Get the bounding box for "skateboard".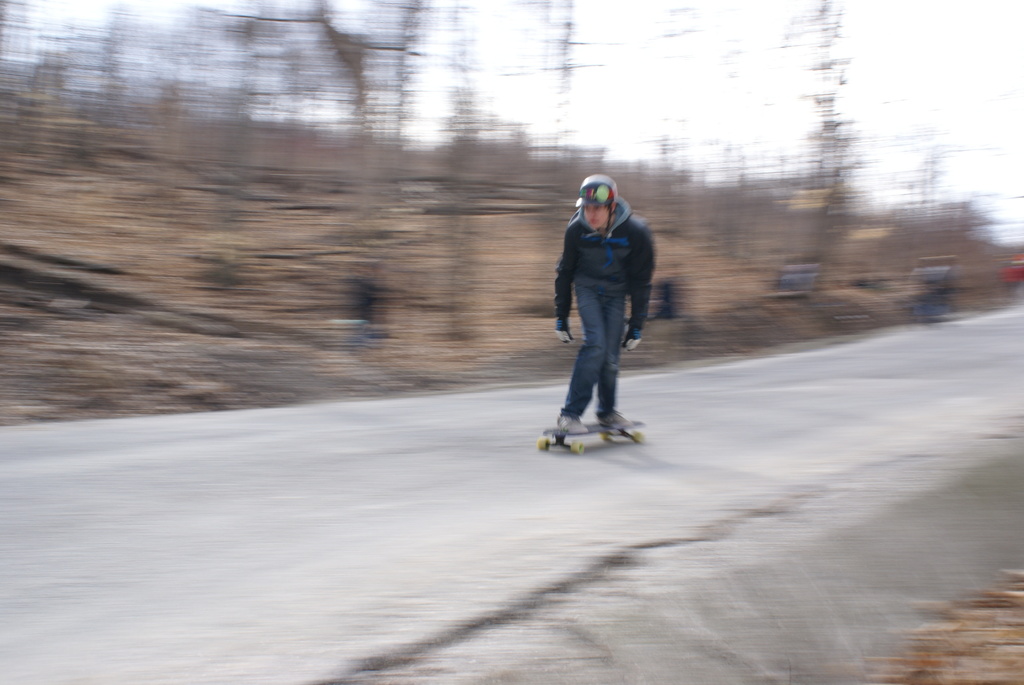
[x1=532, y1=417, x2=652, y2=458].
